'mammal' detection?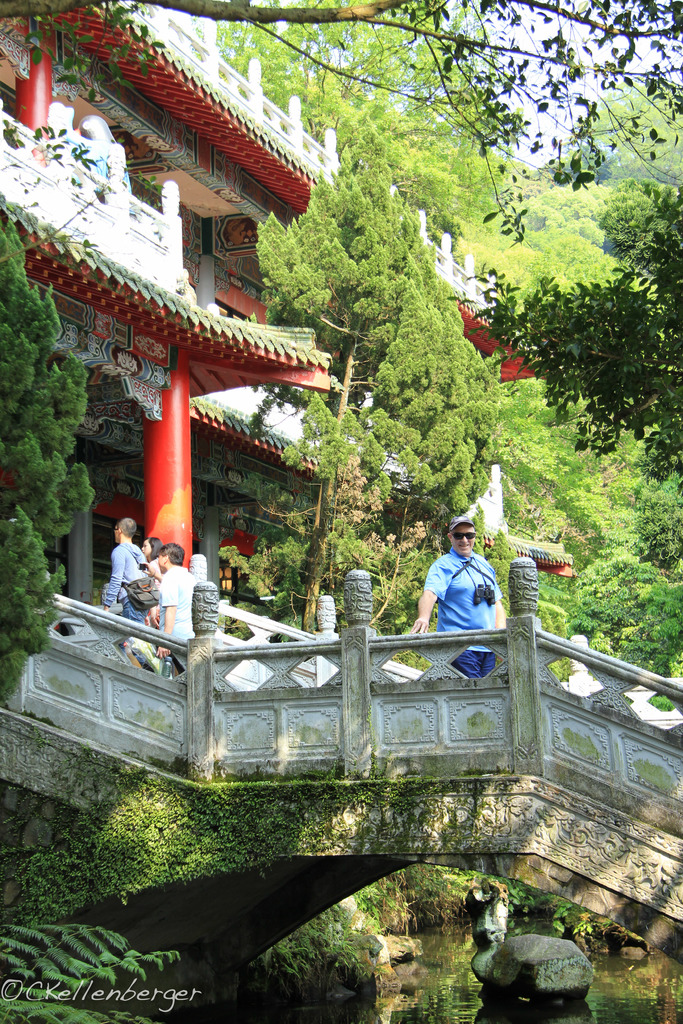
box=[100, 515, 138, 676]
